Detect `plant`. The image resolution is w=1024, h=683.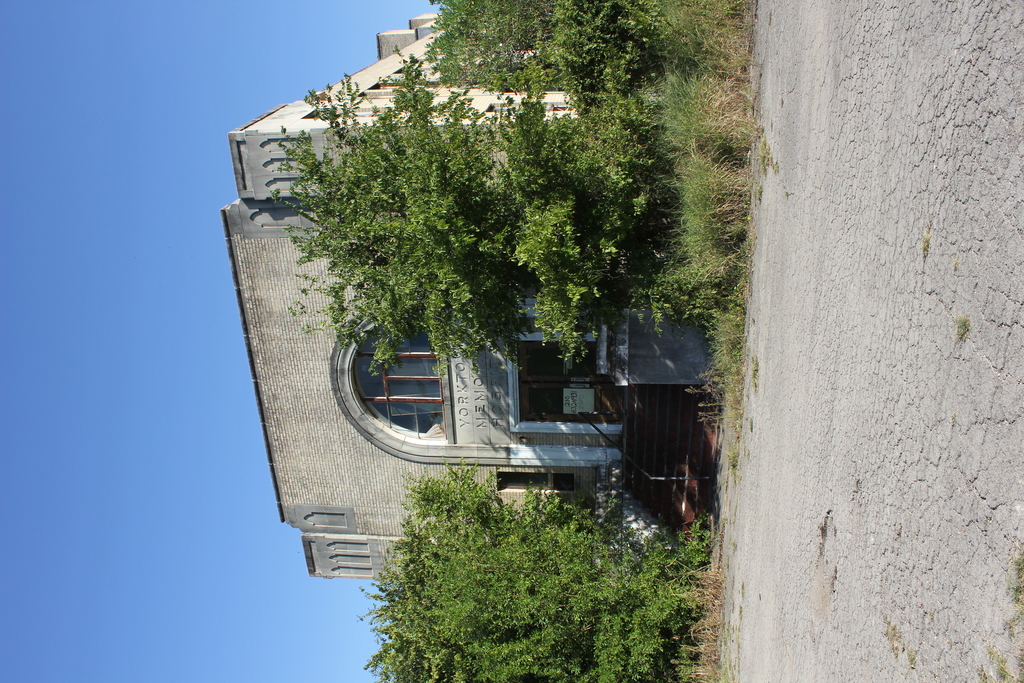
x1=358, y1=461, x2=719, y2=682.
